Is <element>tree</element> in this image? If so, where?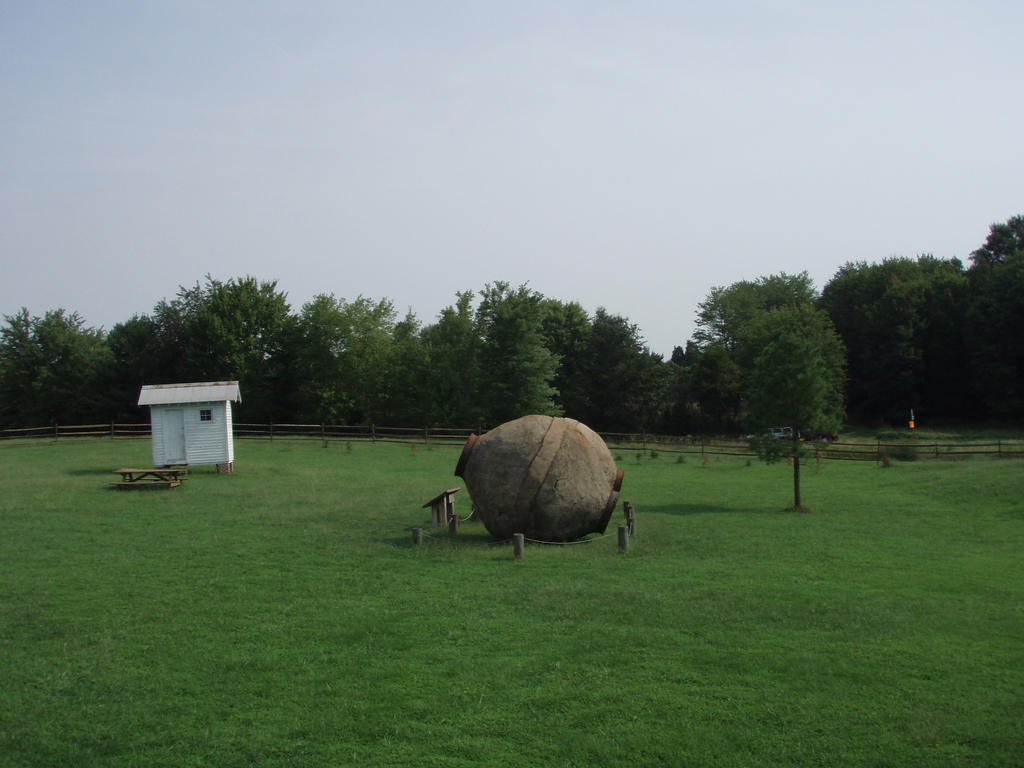
Yes, at [x1=0, y1=306, x2=119, y2=426].
